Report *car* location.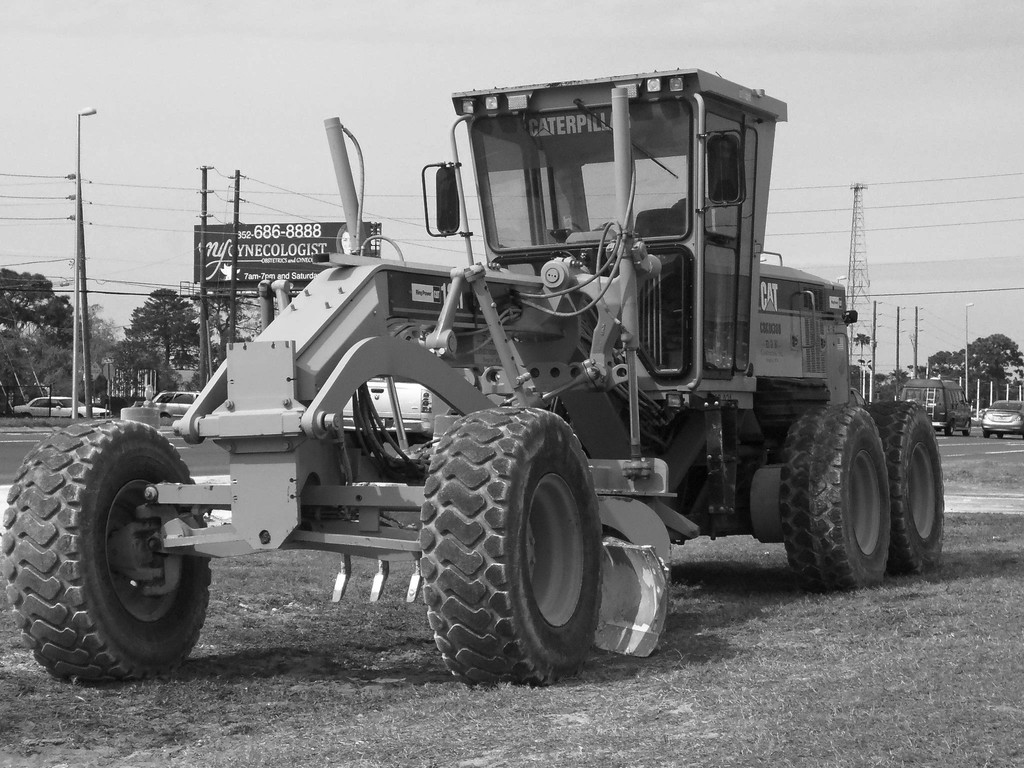
Report: 980/402/1022/435.
